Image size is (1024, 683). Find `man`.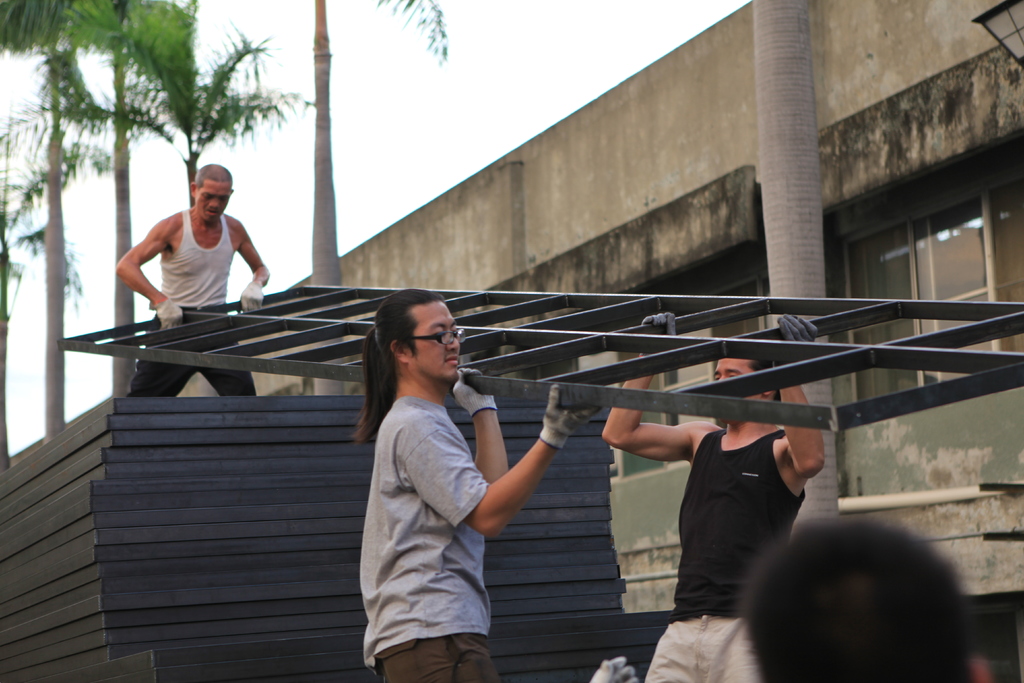
bbox(740, 514, 993, 680).
